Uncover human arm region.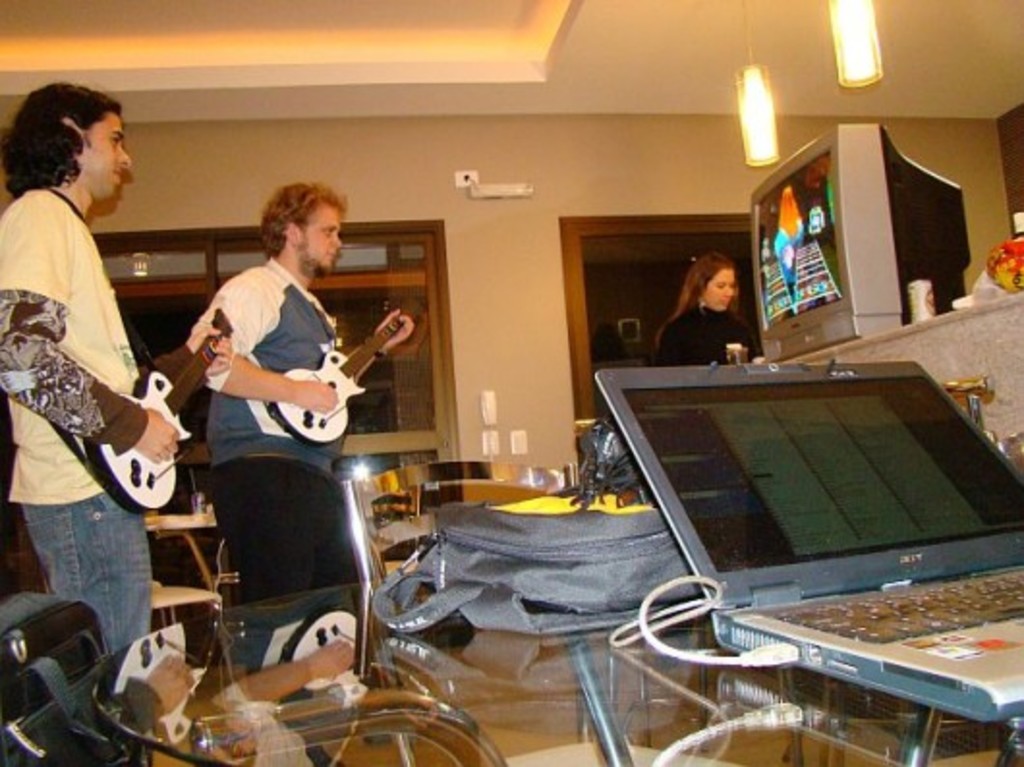
Uncovered: (x1=135, y1=309, x2=236, y2=413).
